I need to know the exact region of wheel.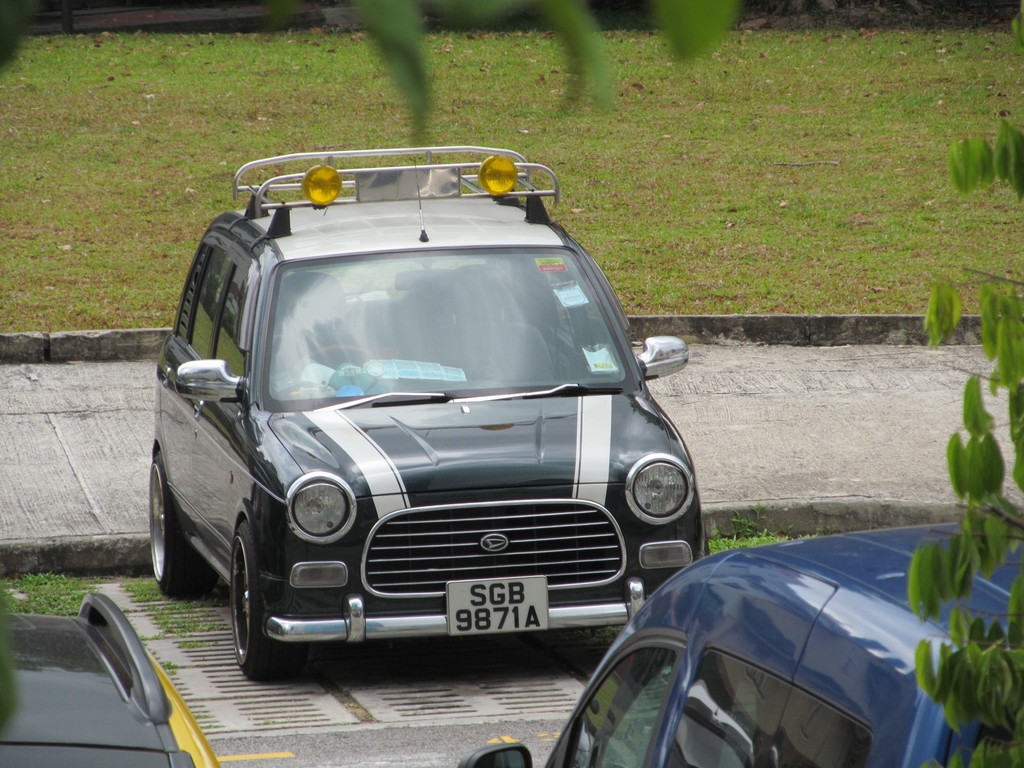
Region: rect(146, 442, 197, 597).
